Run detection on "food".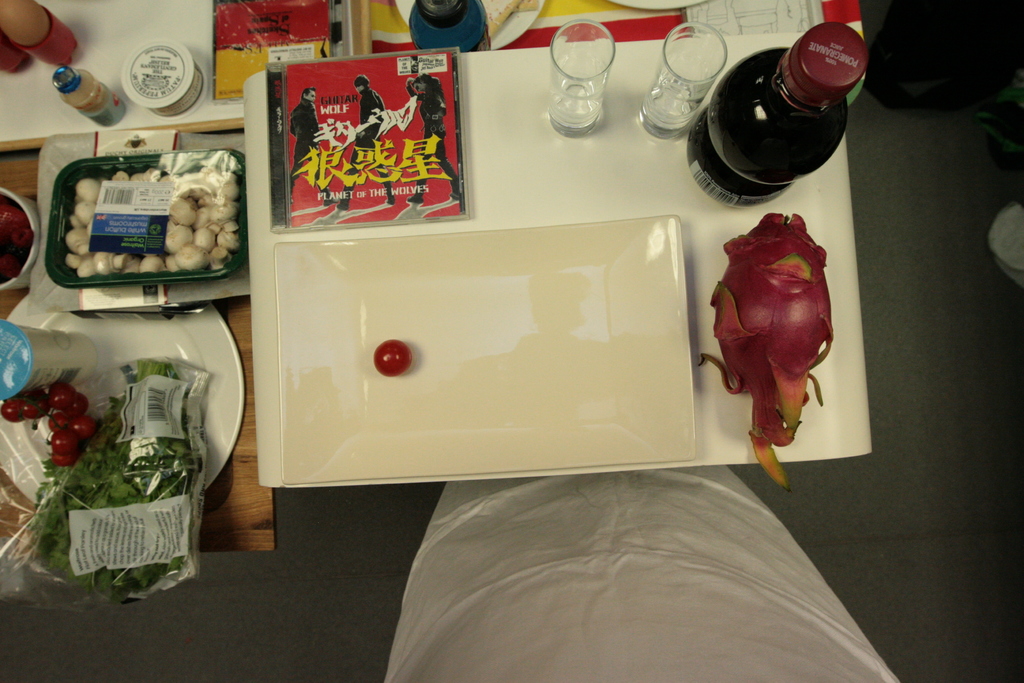
Result: region(24, 353, 207, 605).
